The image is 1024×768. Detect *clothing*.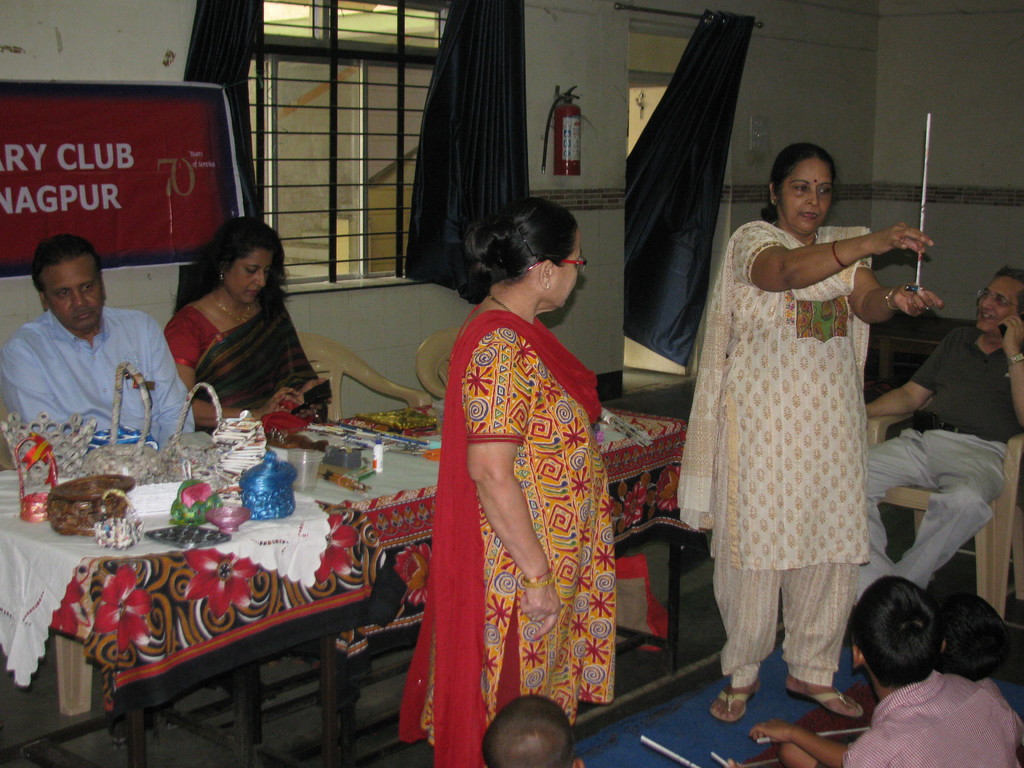
Detection: left=413, top=237, right=640, bottom=748.
